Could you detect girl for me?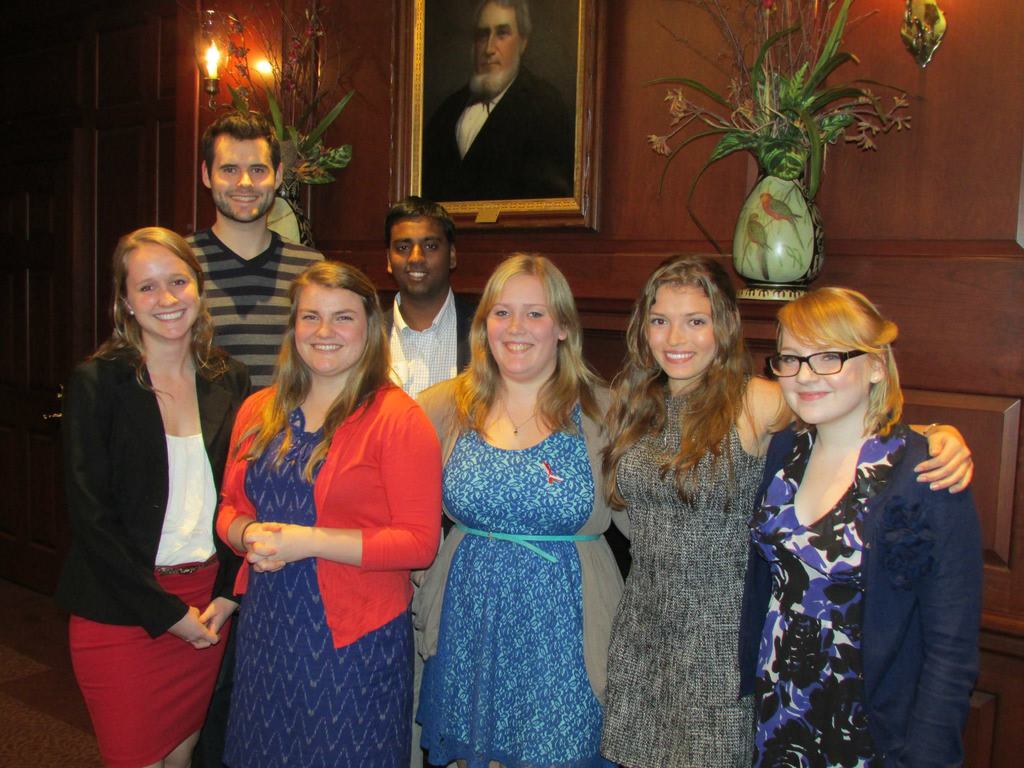
Detection result: box(735, 284, 977, 767).
